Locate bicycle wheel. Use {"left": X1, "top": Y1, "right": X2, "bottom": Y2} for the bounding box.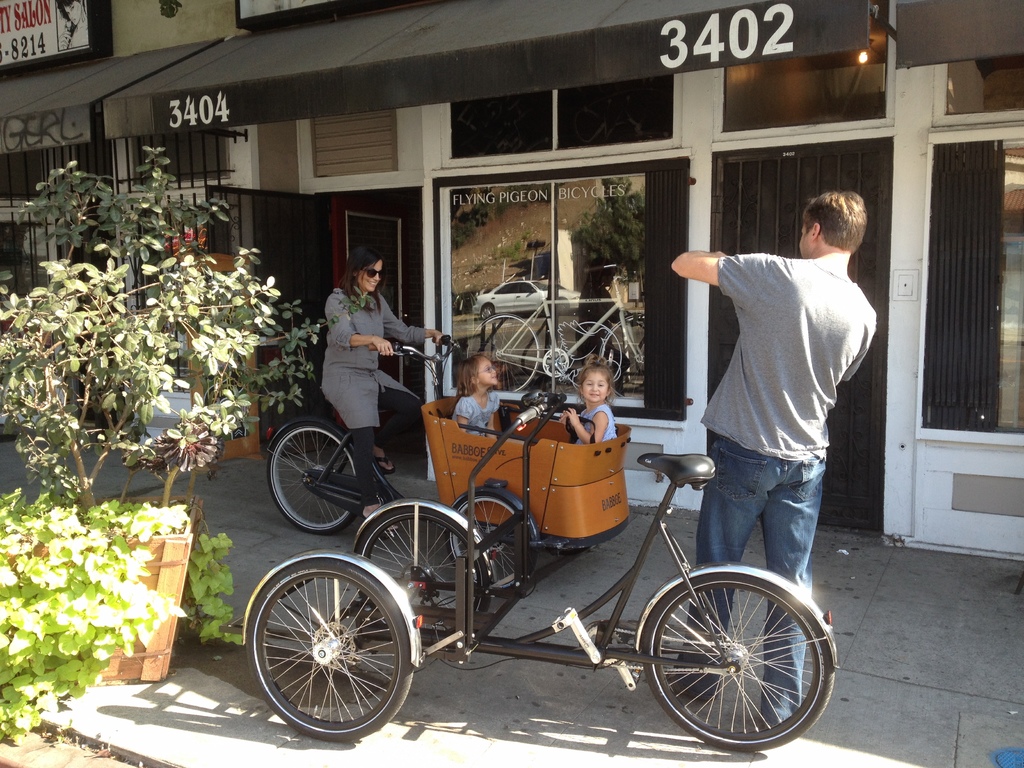
{"left": 637, "top": 576, "right": 836, "bottom": 751}.
